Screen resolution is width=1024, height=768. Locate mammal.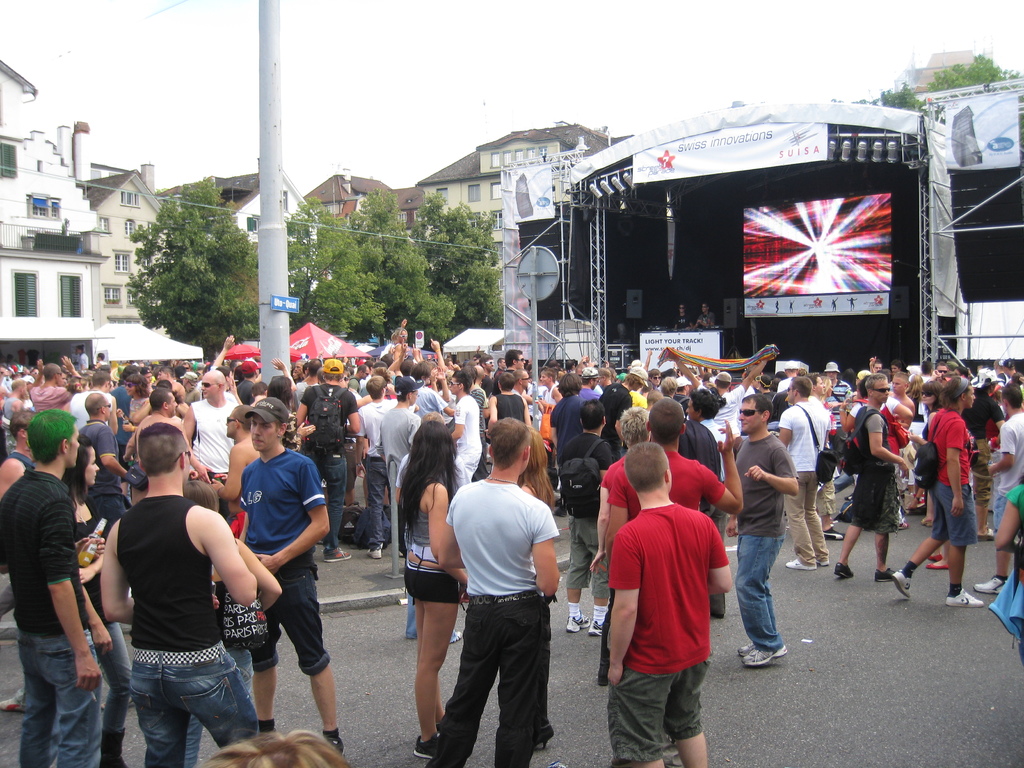
pyautogui.locateOnScreen(426, 410, 568, 767).
